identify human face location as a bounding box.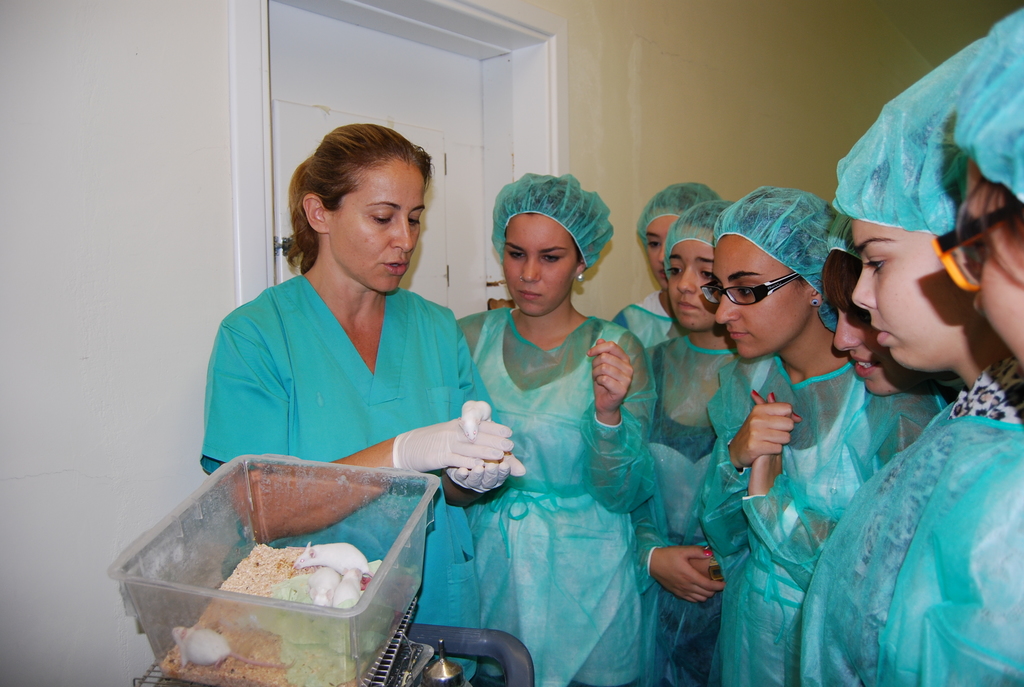
crop(714, 236, 812, 361).
